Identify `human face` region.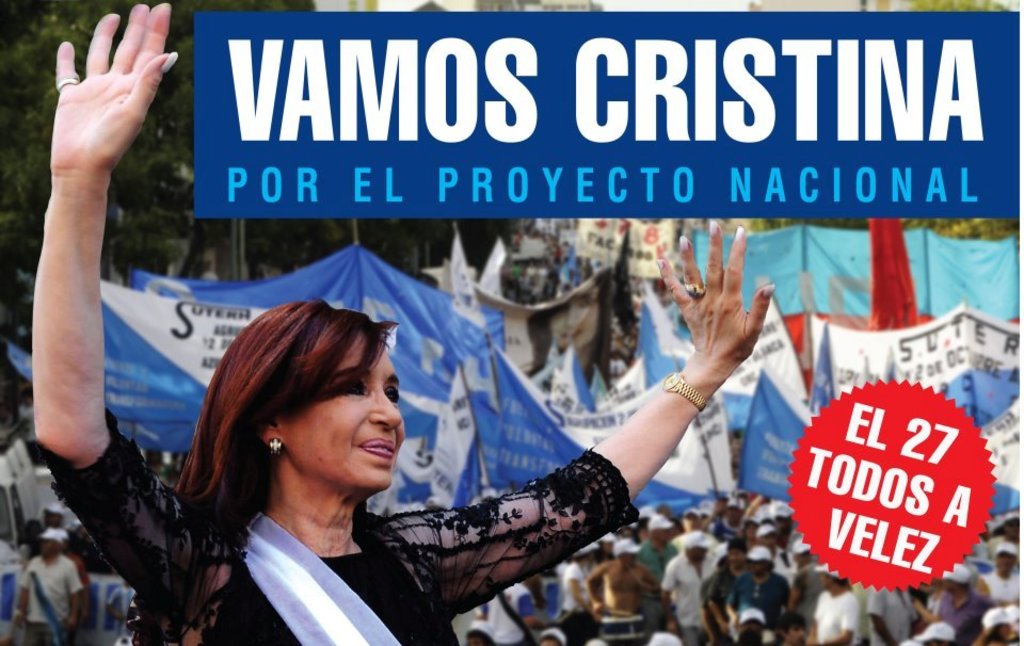
Region: <region>1005, 623, 1010, 637</region>.
